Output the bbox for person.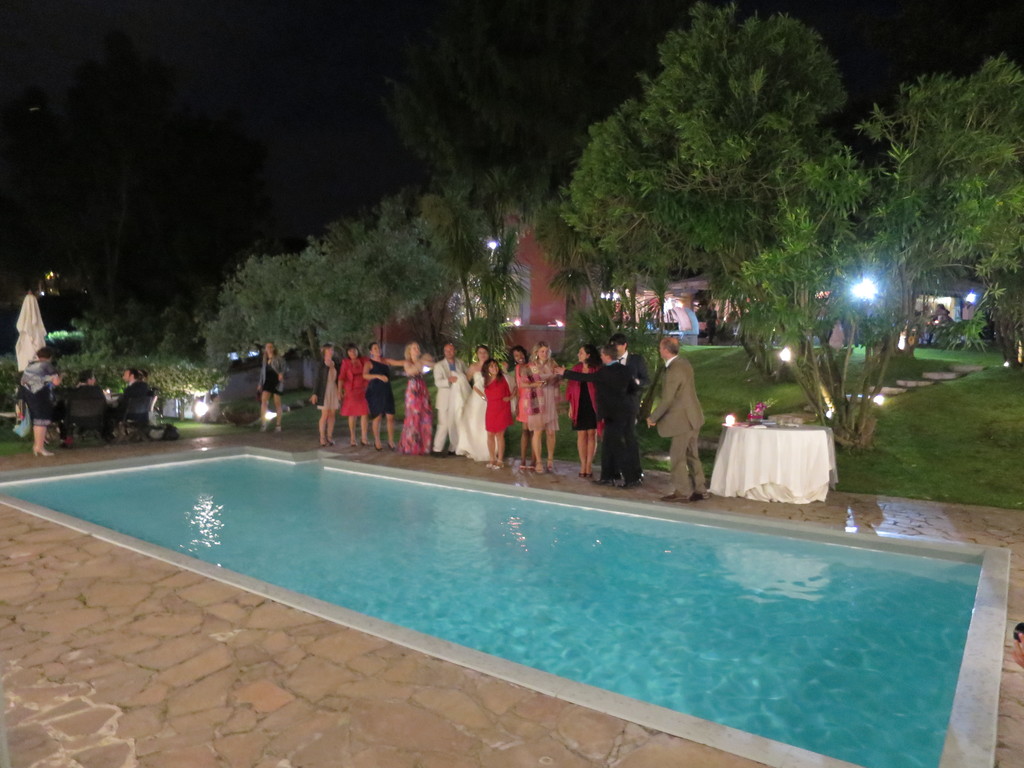
bbox=[656, 332, 713, 493].
